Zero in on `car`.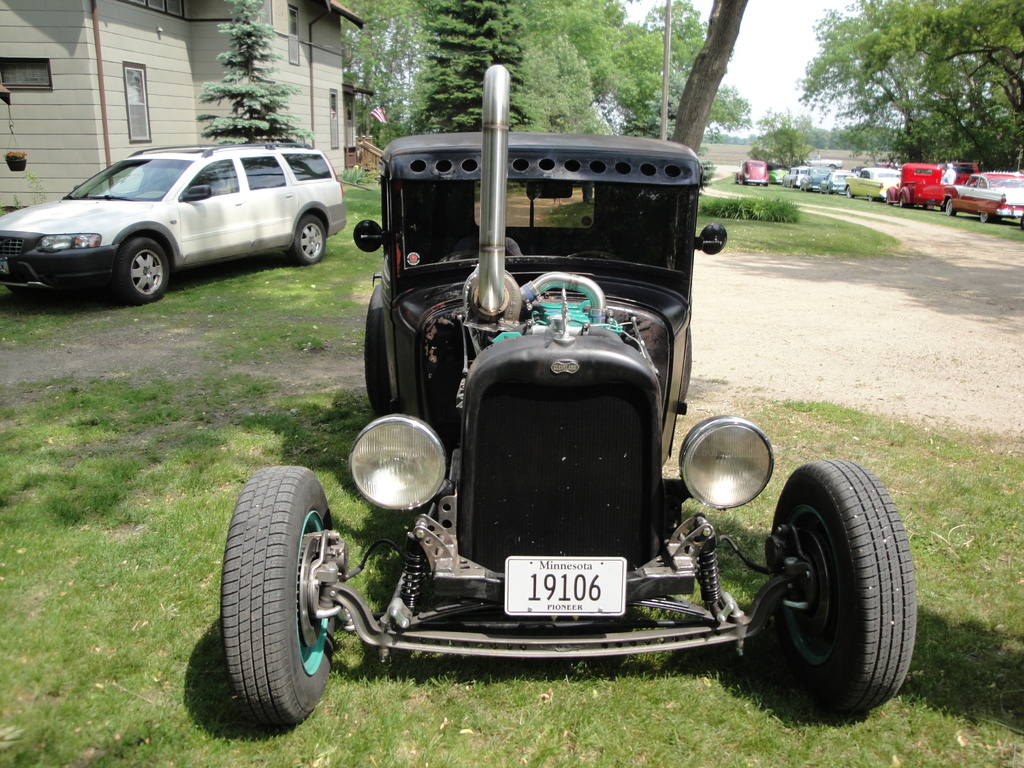
Zeroed in: rect(938, 171, 1023, 229).
